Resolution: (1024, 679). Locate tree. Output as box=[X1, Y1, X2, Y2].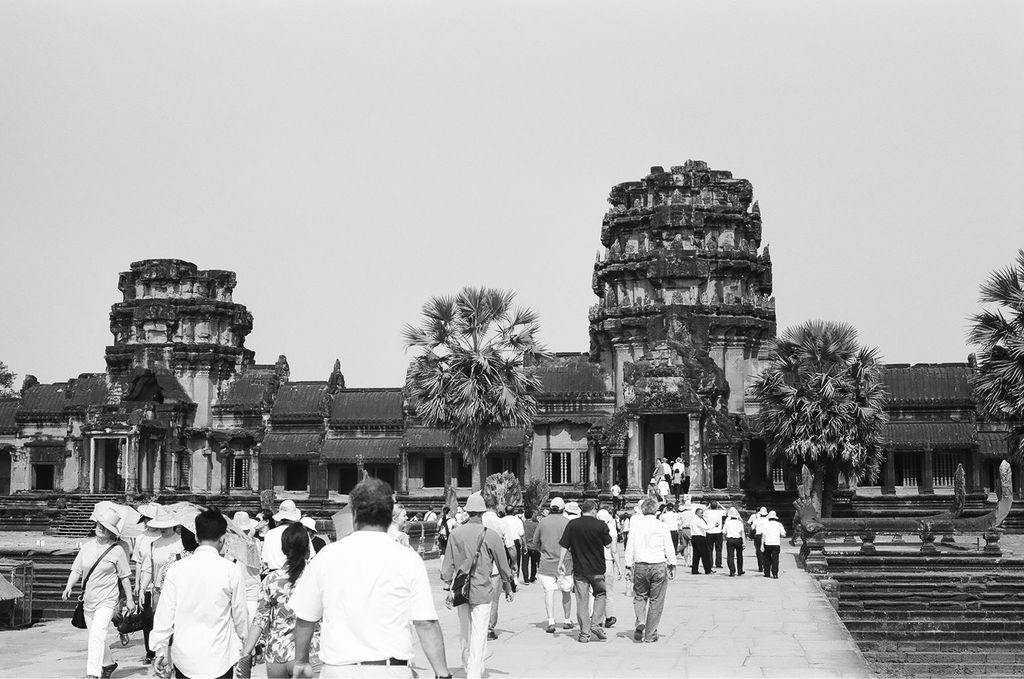
box=[962, 243, 1023, 471].
